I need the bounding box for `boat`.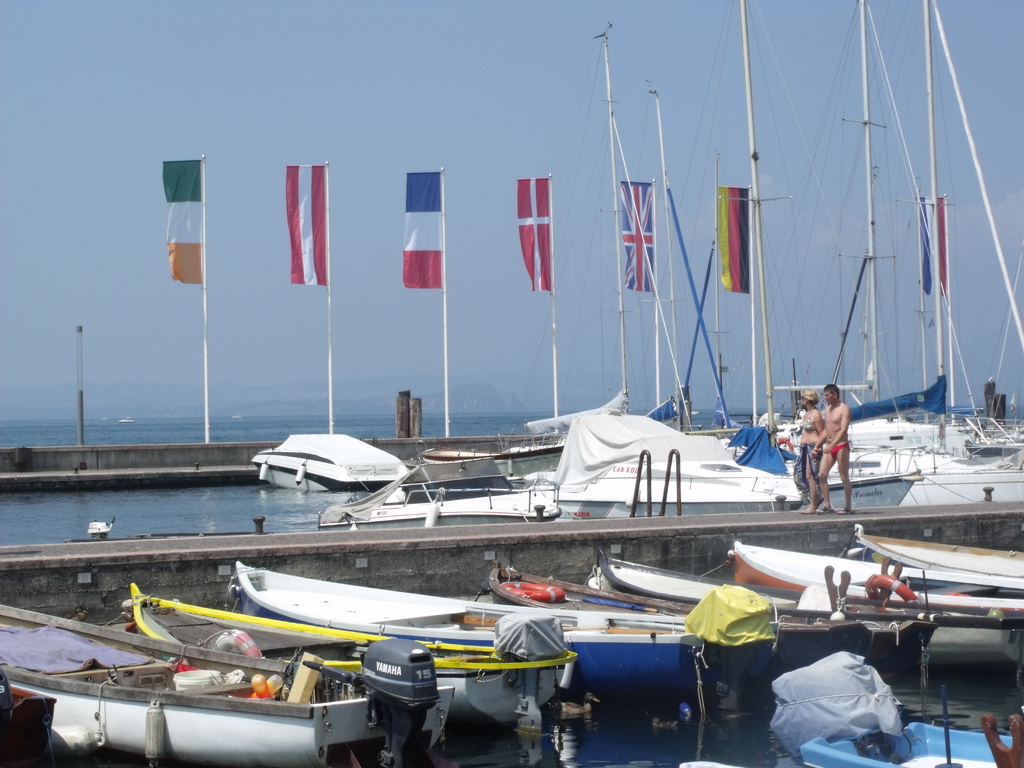
Here it is: box=[721, 532, 1023, 684].
